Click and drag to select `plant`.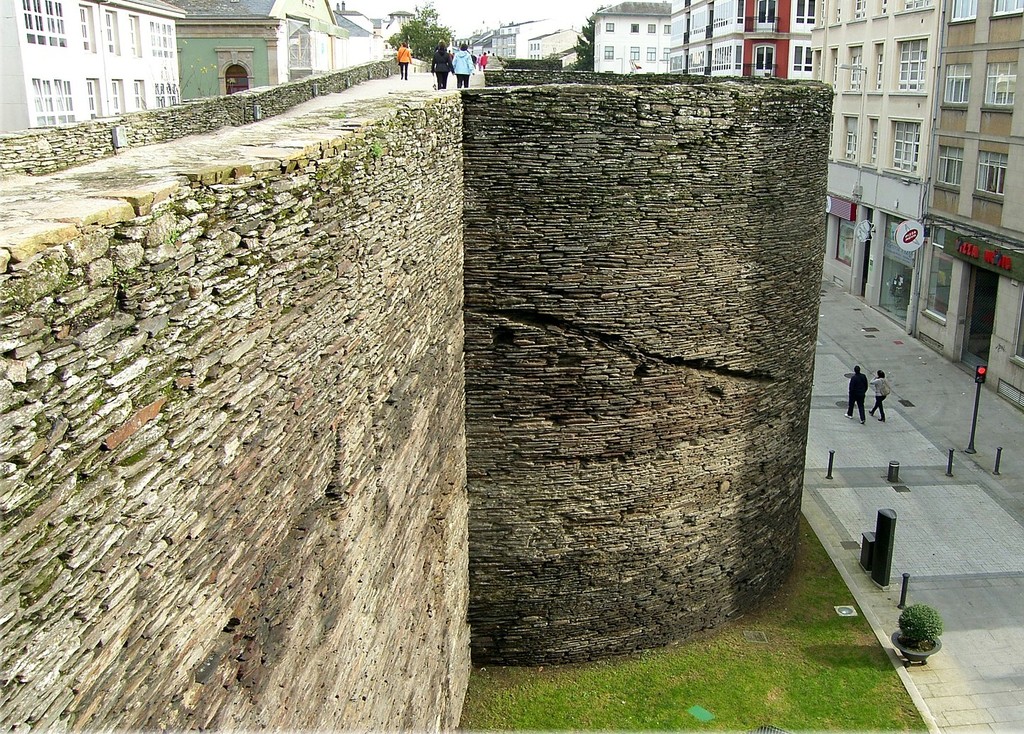
Selection: BBox(62, 269, 80, 287).
